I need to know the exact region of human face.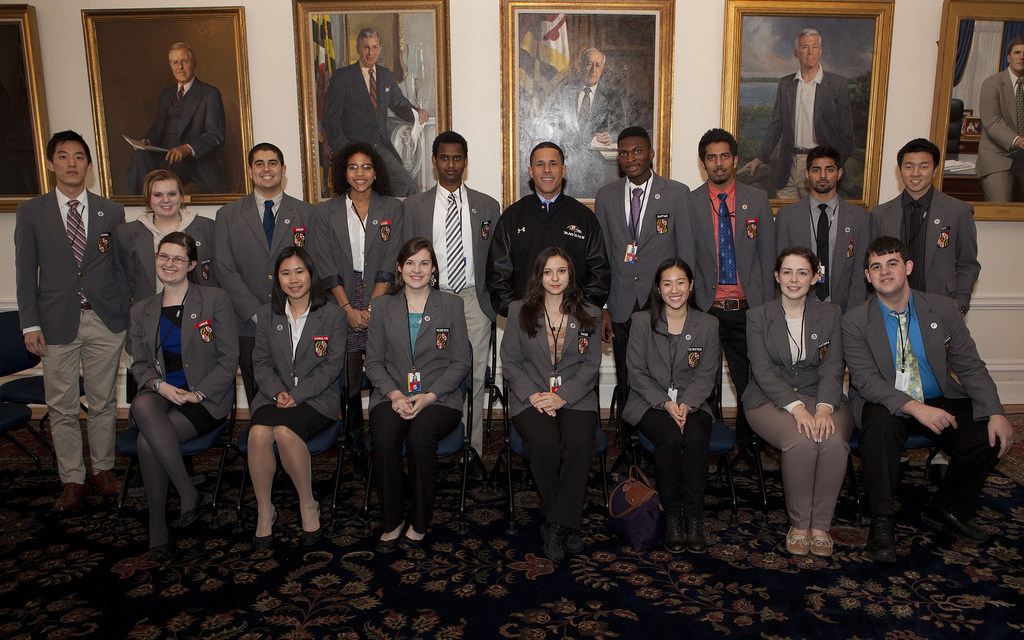
Region: locate(280, 257, 311, 296).
